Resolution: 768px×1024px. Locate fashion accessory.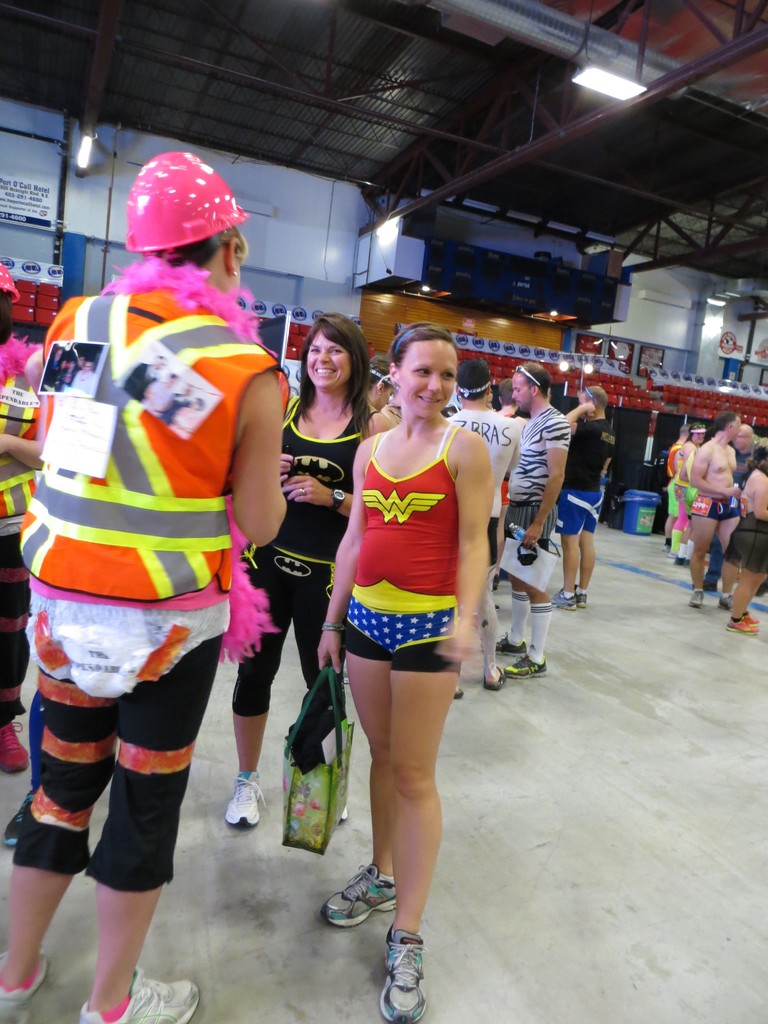
select_region(454, 378, 491, 400).
